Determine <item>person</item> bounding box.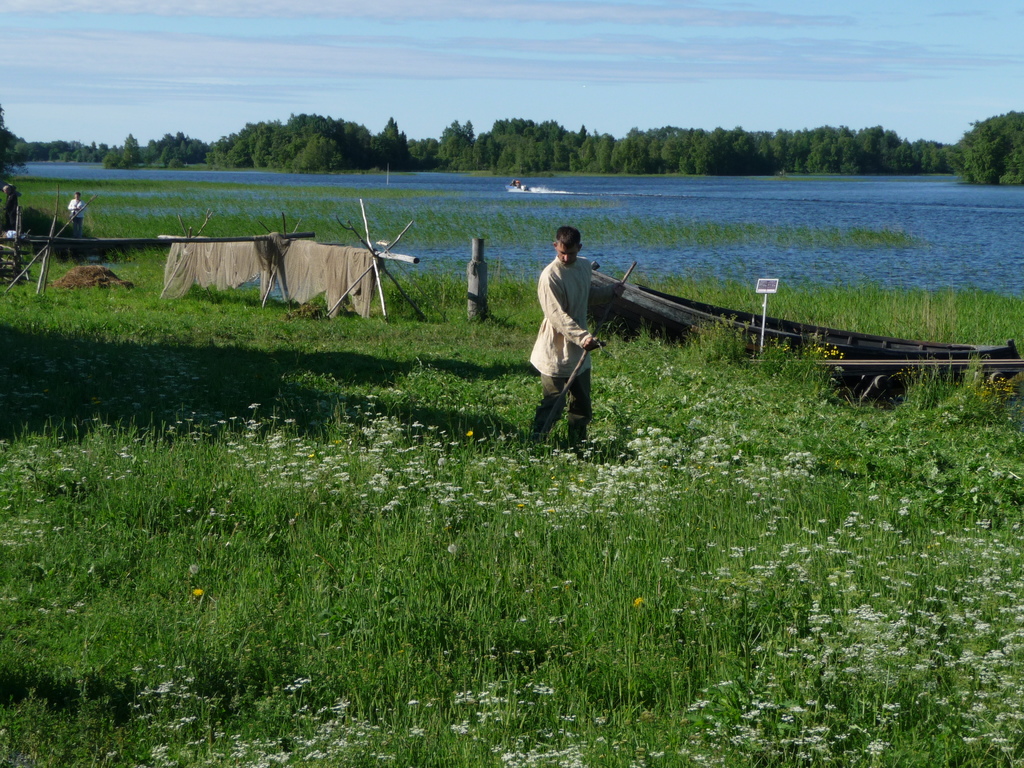
Determined: bbox=[538, 223, 614, 473].
